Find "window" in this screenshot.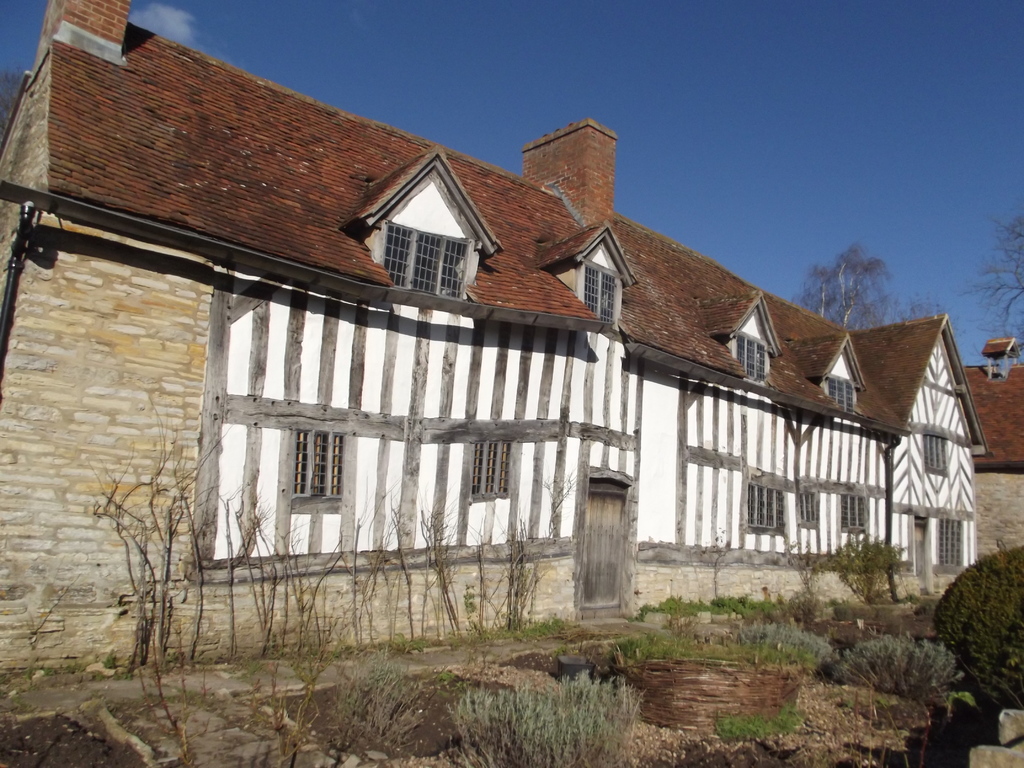
The bounding box for "window" is Rect(842, 497, 867, 532).
